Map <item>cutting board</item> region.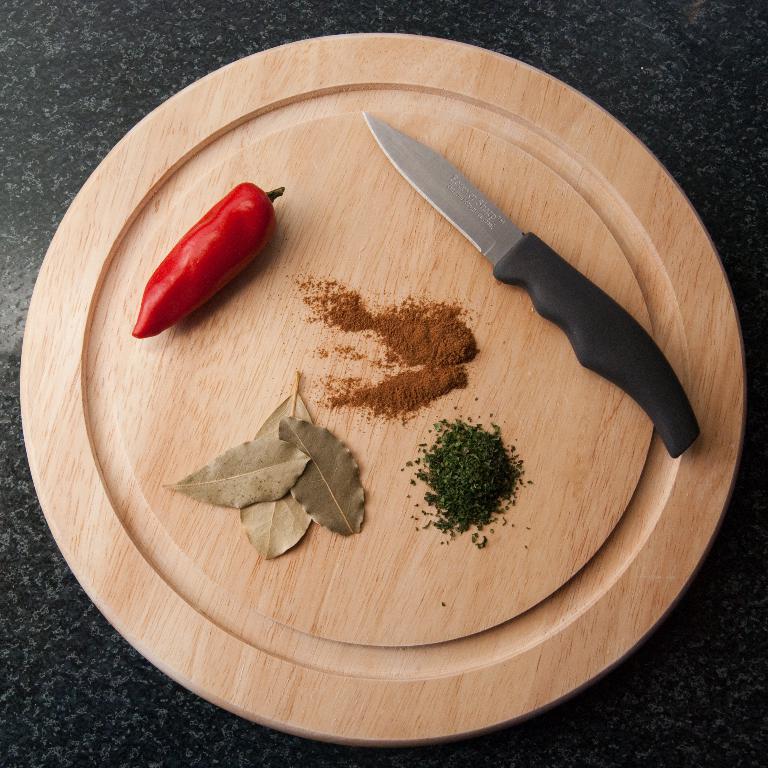
Mapped to rect(11, 32, 751, 743).
